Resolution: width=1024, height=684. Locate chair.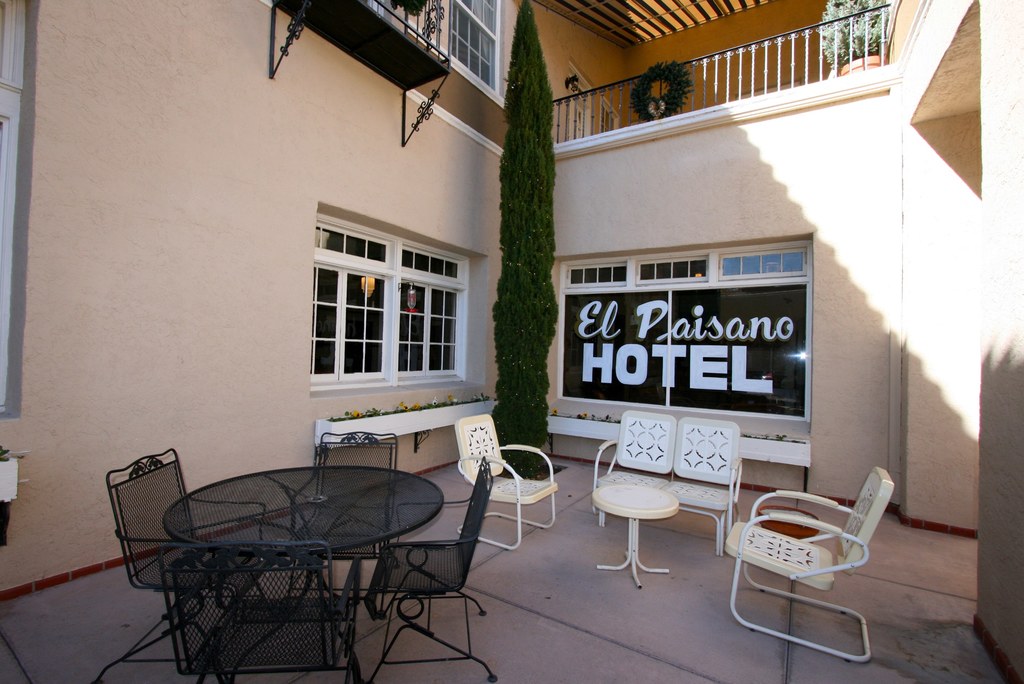
<region>94, 445, 273, 683</region>.
